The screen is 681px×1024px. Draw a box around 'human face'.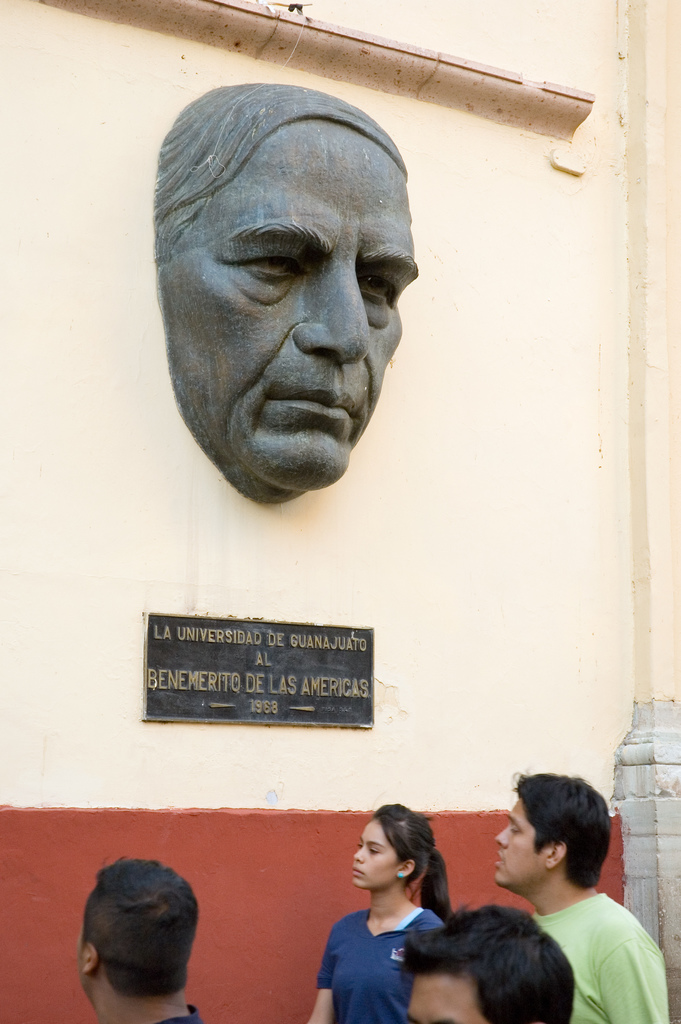
left=493, top=803, right=547, bottom=888.
